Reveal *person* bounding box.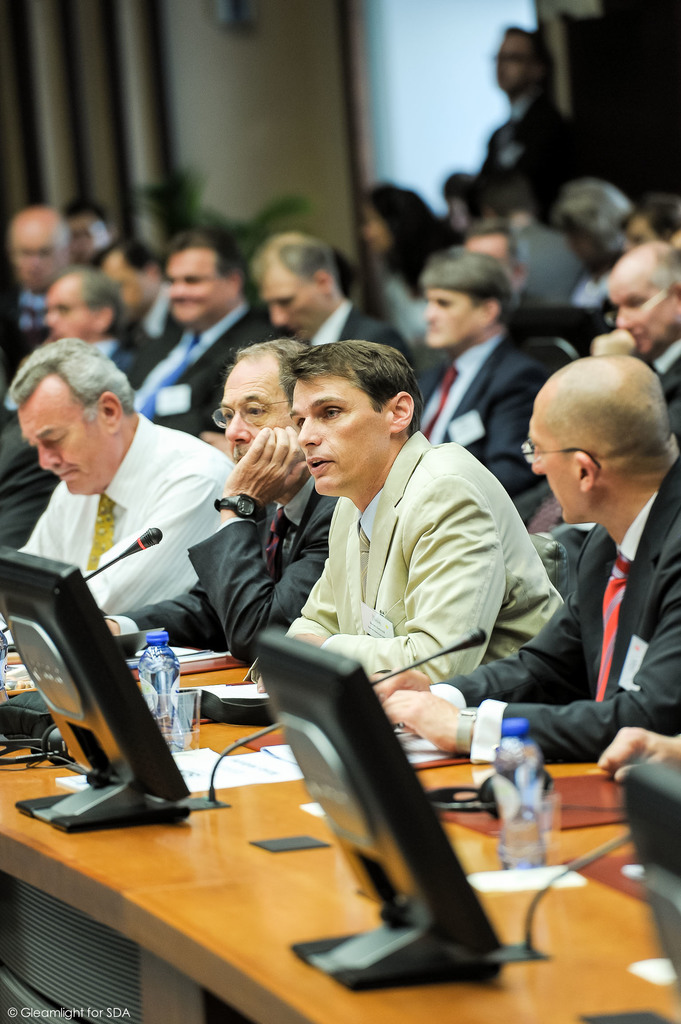
Revealed: [x1=276, y1=335, x2=572, y2=692].
